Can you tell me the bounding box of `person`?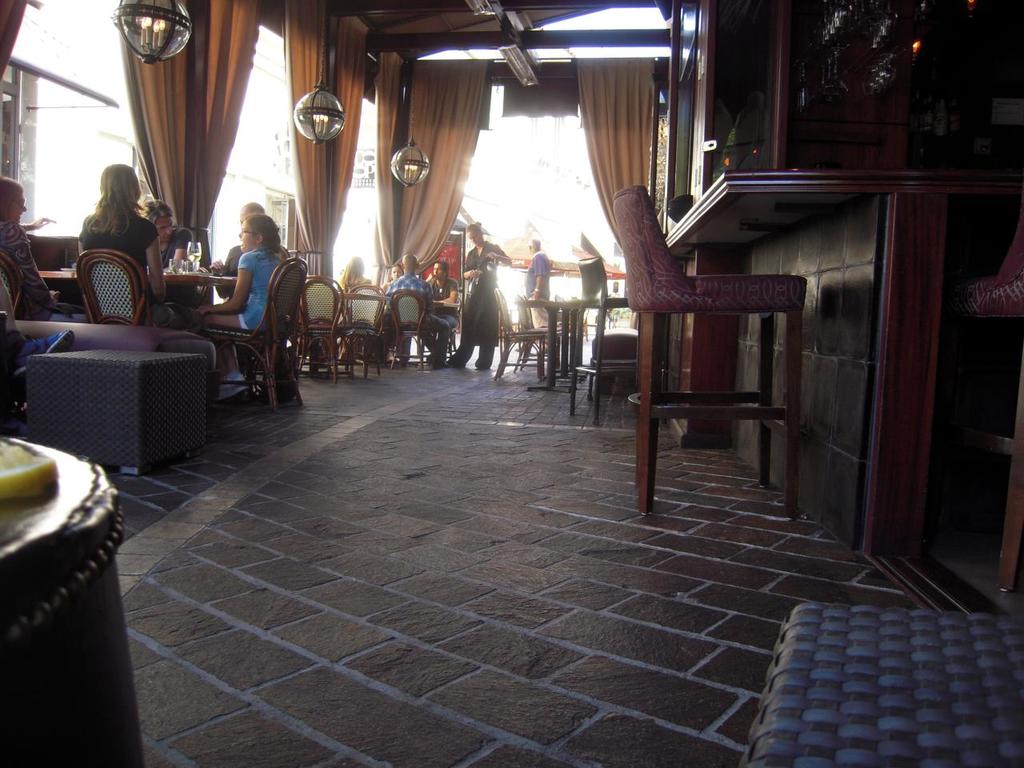
[x1=193, y1=212, x2=294, y2=344].
